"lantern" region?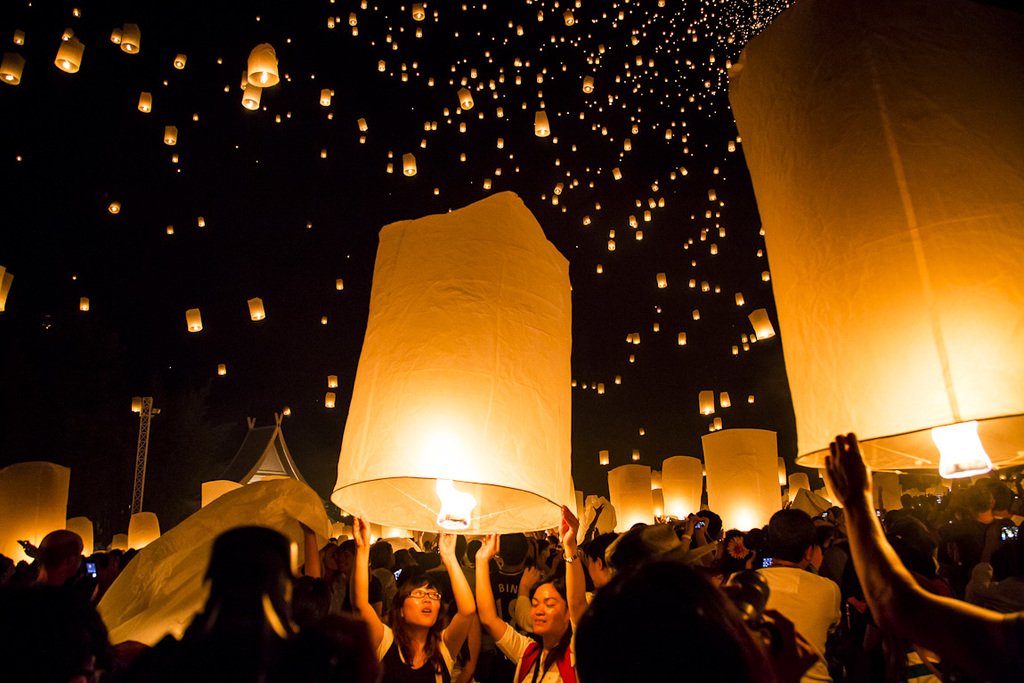
458/90/474/111
